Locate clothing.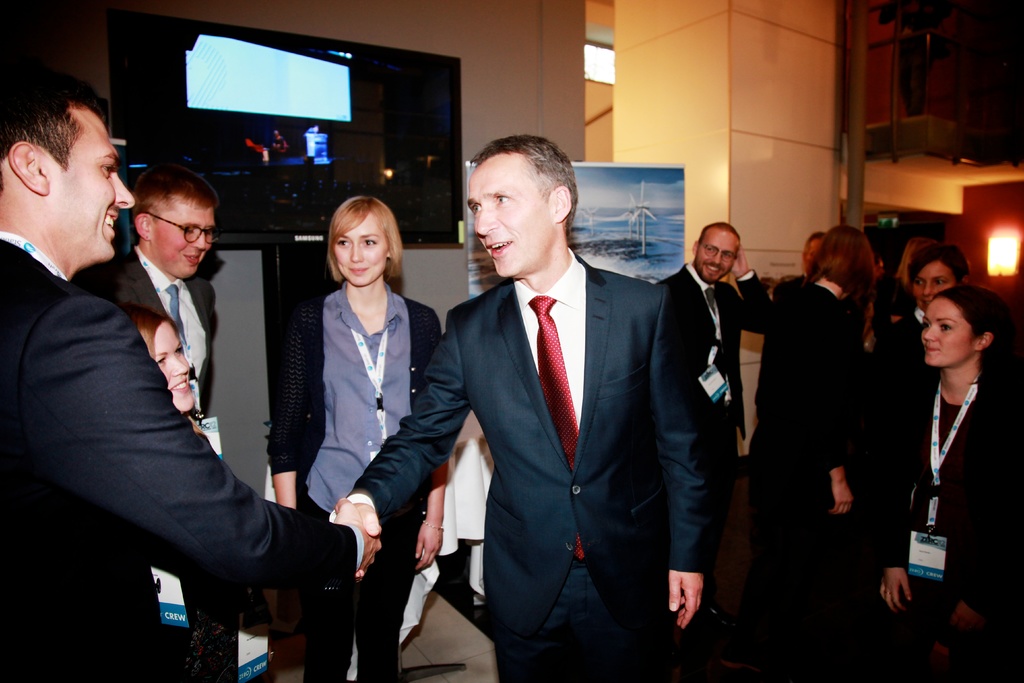
Bounding box: 263, 281, 443, 682.
